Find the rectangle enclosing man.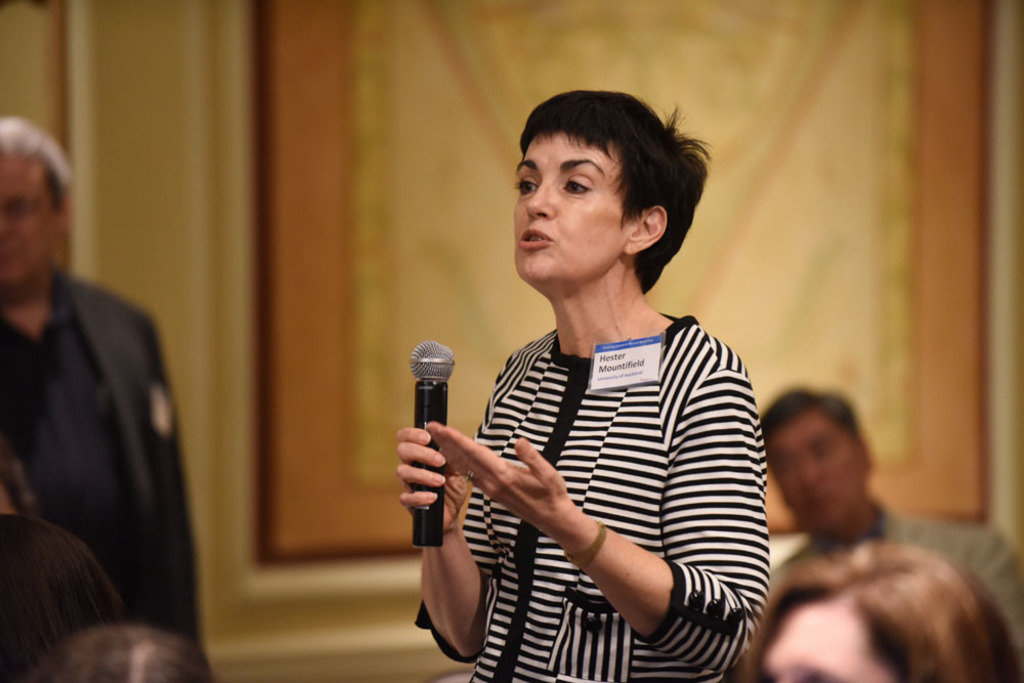
728:370:980:671.
